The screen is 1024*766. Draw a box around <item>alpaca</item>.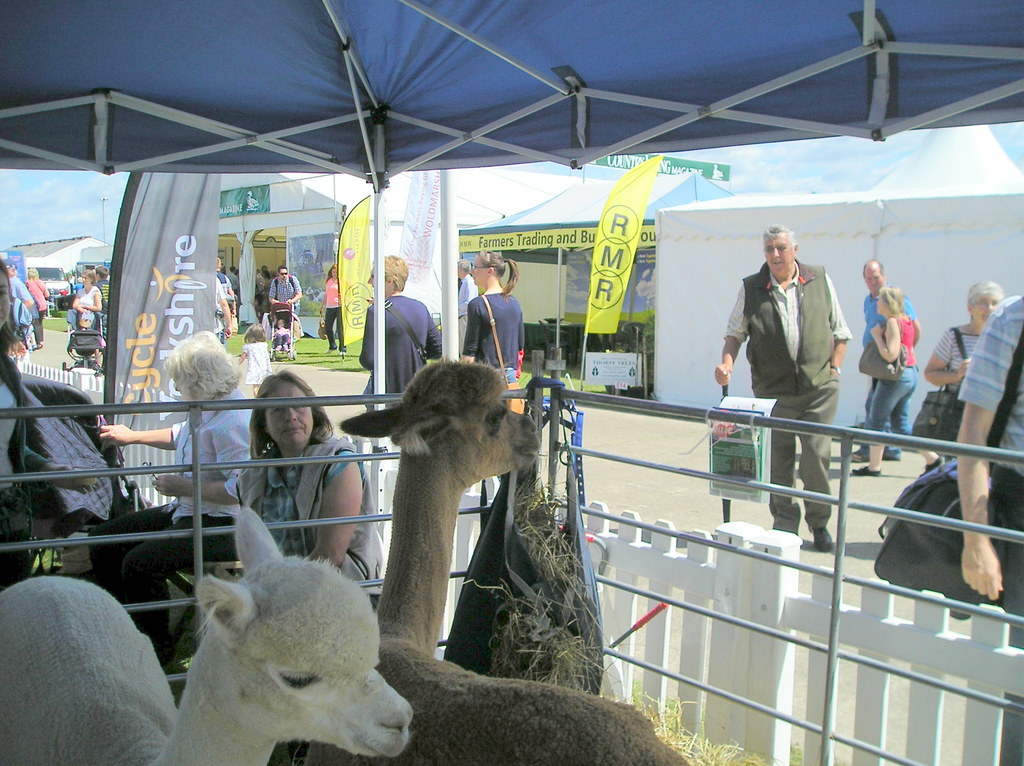
x1=3, y1=507, x2=413, y2=765.
